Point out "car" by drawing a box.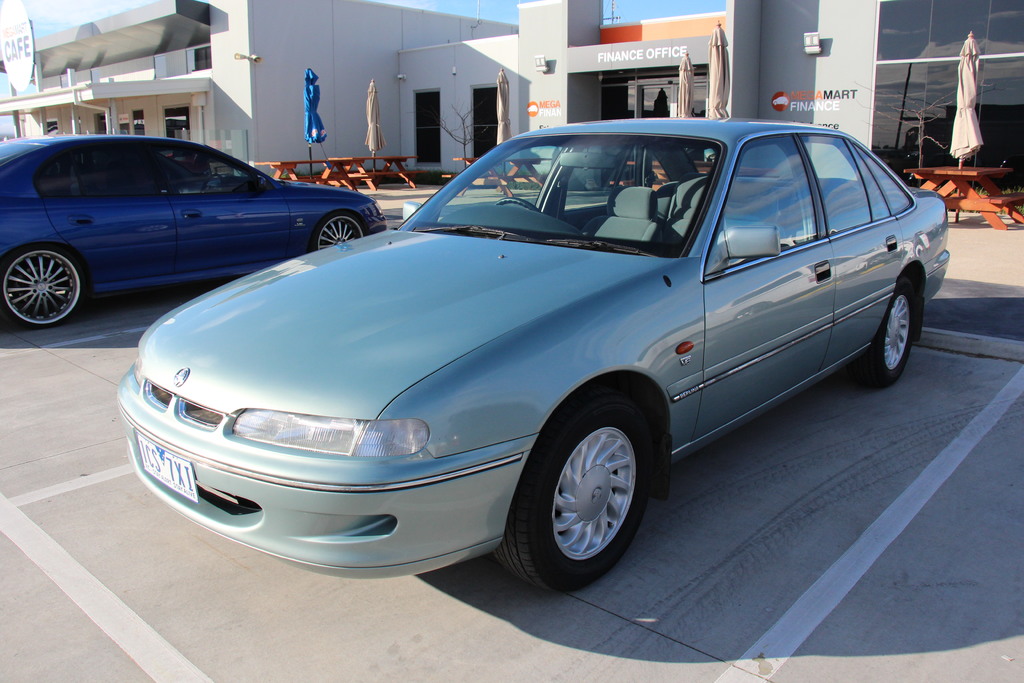
(0, 133, 388, 331).
